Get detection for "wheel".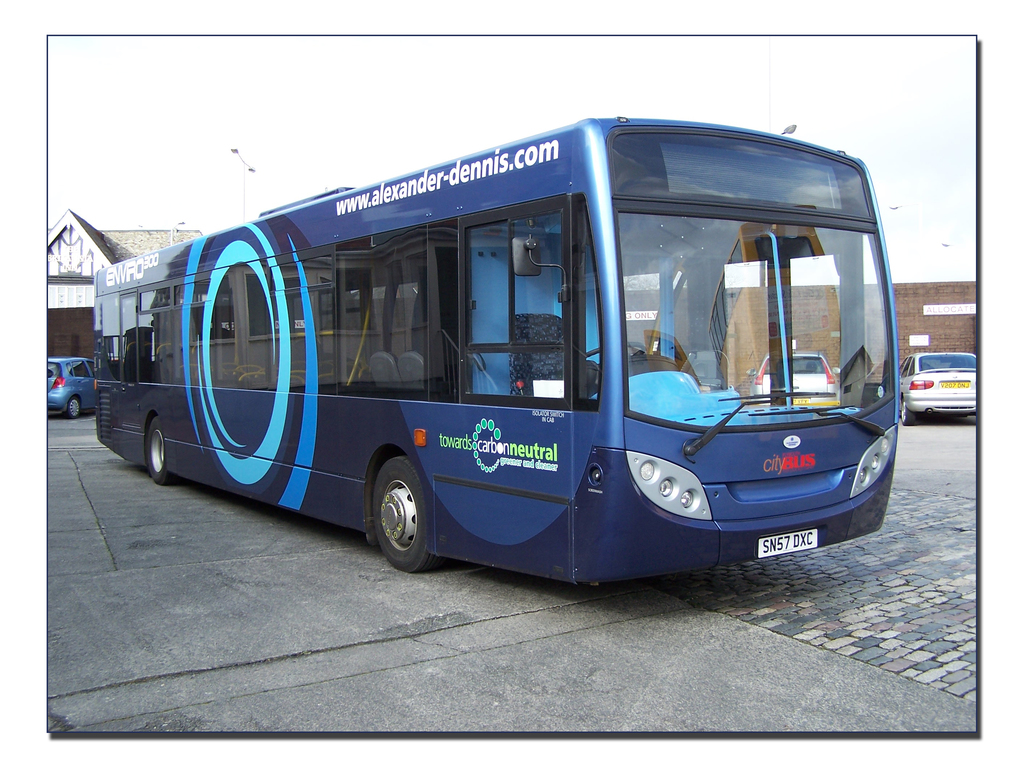
Detection: <region>900, 396, 917, 426</region>.
